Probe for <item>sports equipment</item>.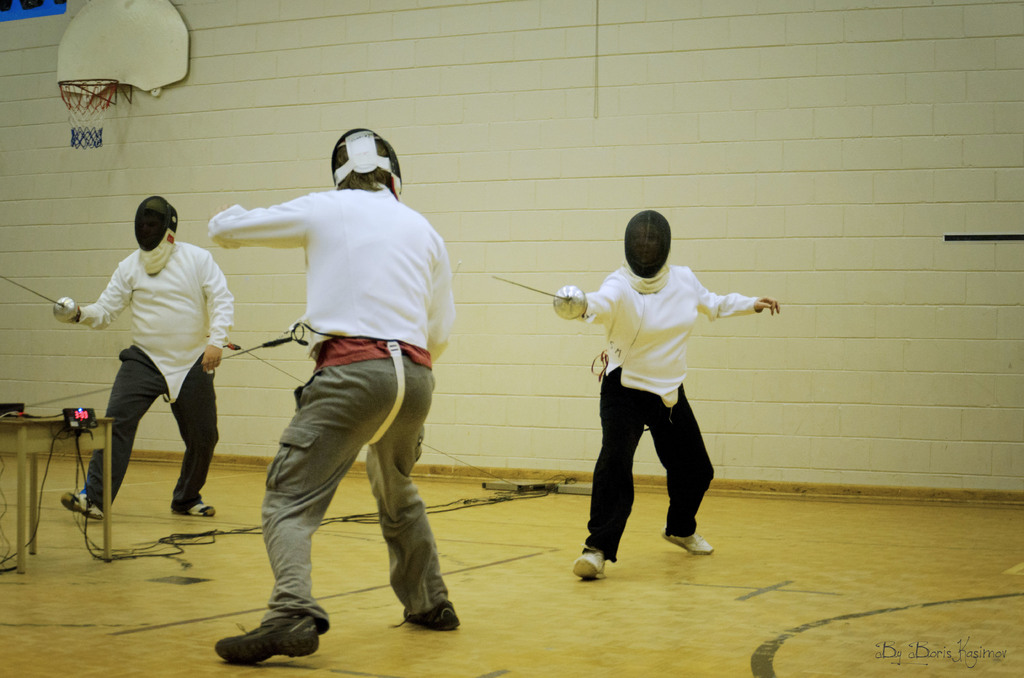
Probe result: (490, 273, 589, 319).
